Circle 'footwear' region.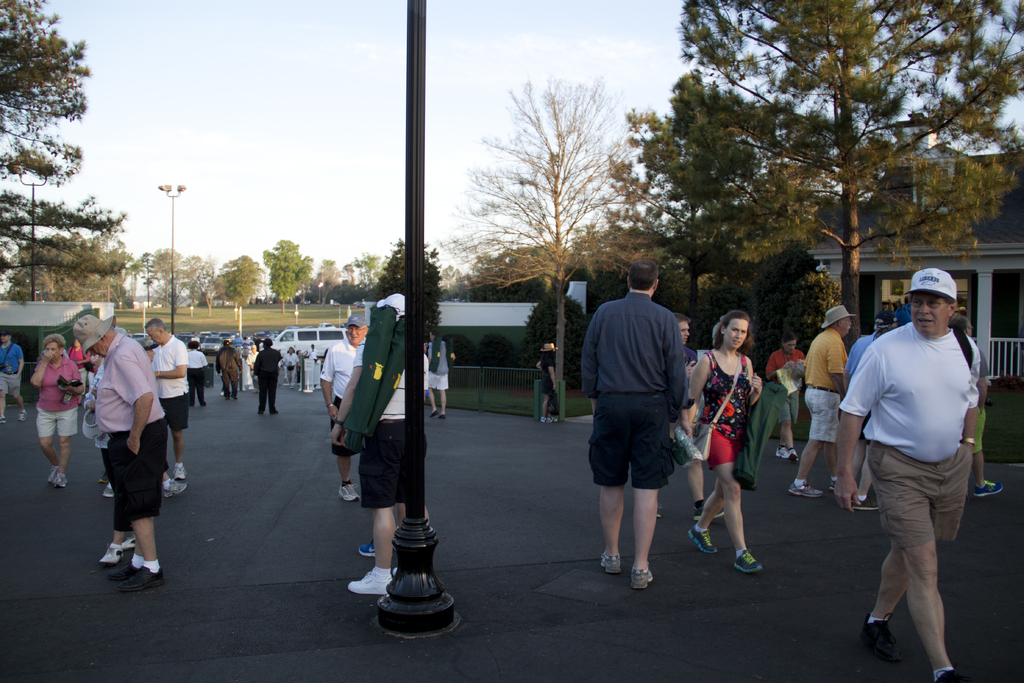
Region: select_region(173, 468, 188, 482).
